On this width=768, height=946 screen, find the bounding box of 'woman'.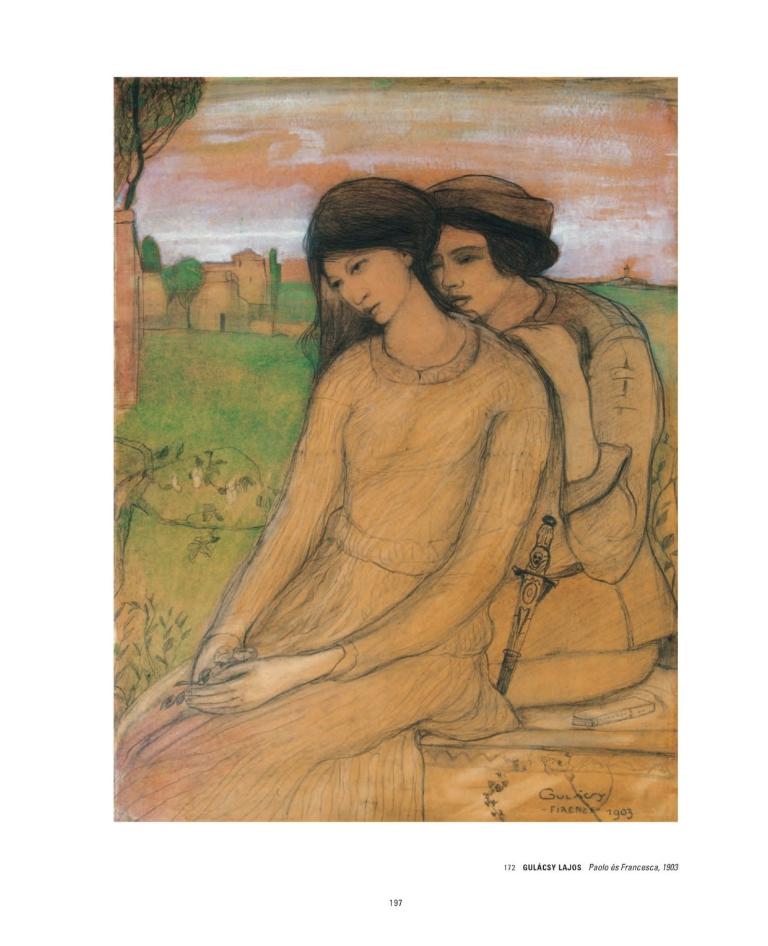
Bounding box: BBox(113, 174, 558, 820).
